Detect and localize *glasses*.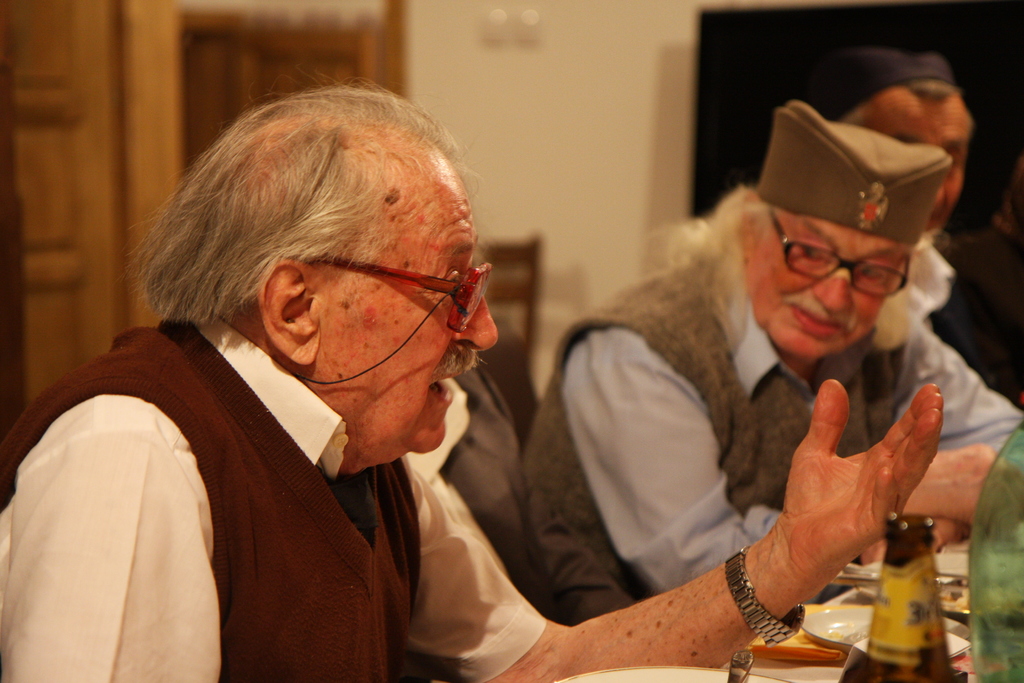
Localized at box(297, 250, 503, 323).
